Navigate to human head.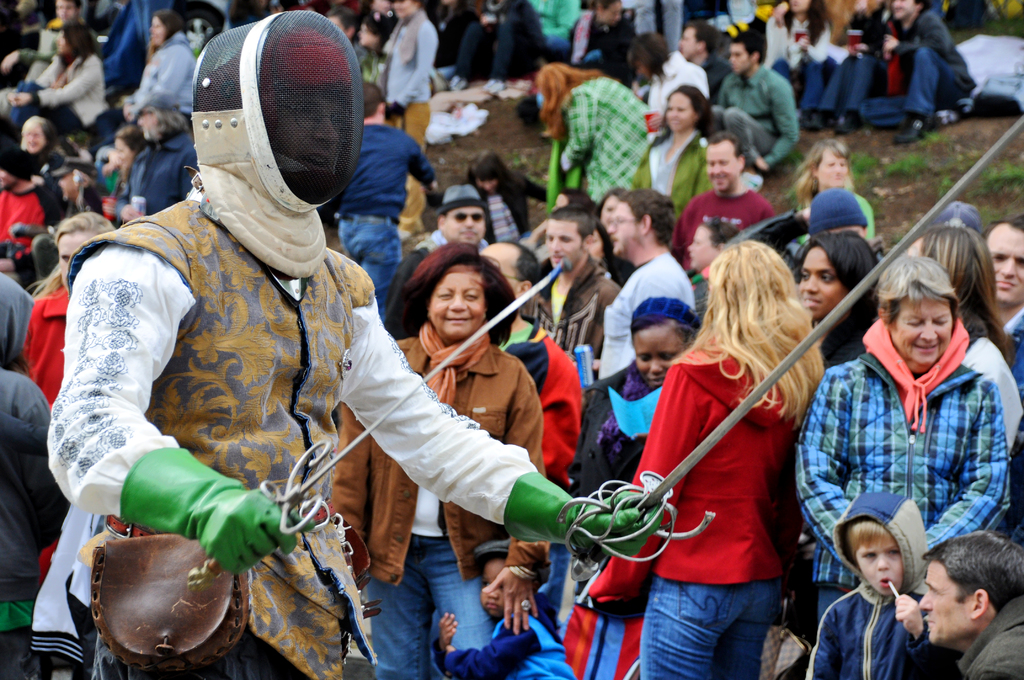
Navigation target: x1=911, y1=225, x2=991, y2=298.
